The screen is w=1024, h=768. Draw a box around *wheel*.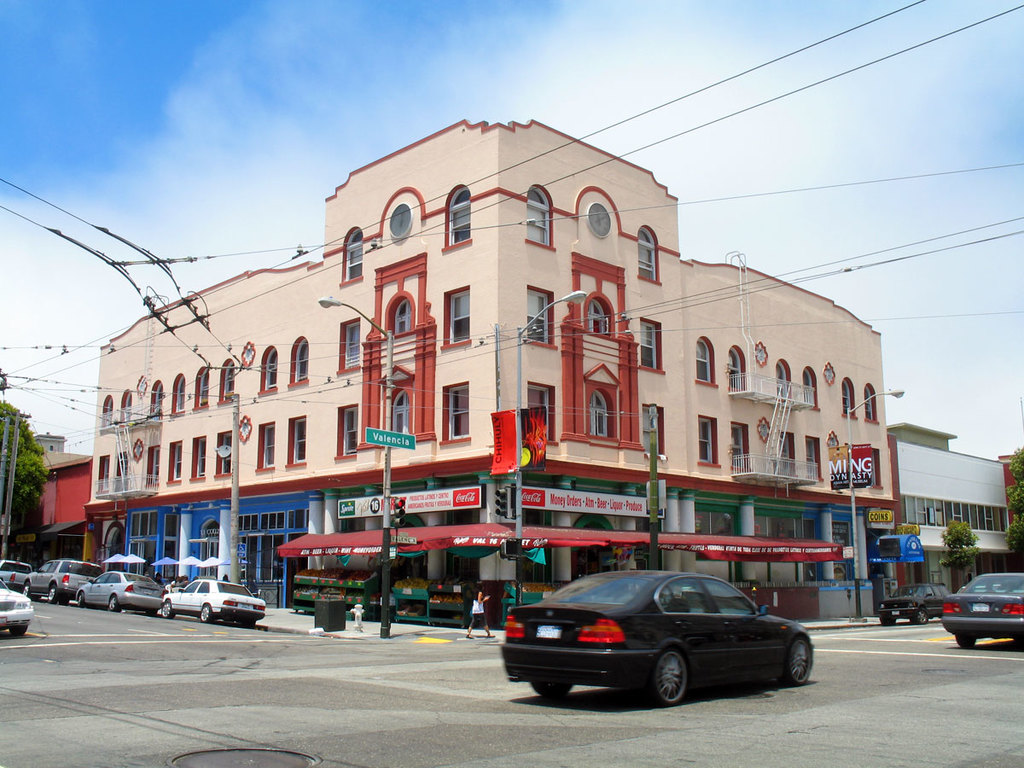
box(955, 629, 976, 649).
